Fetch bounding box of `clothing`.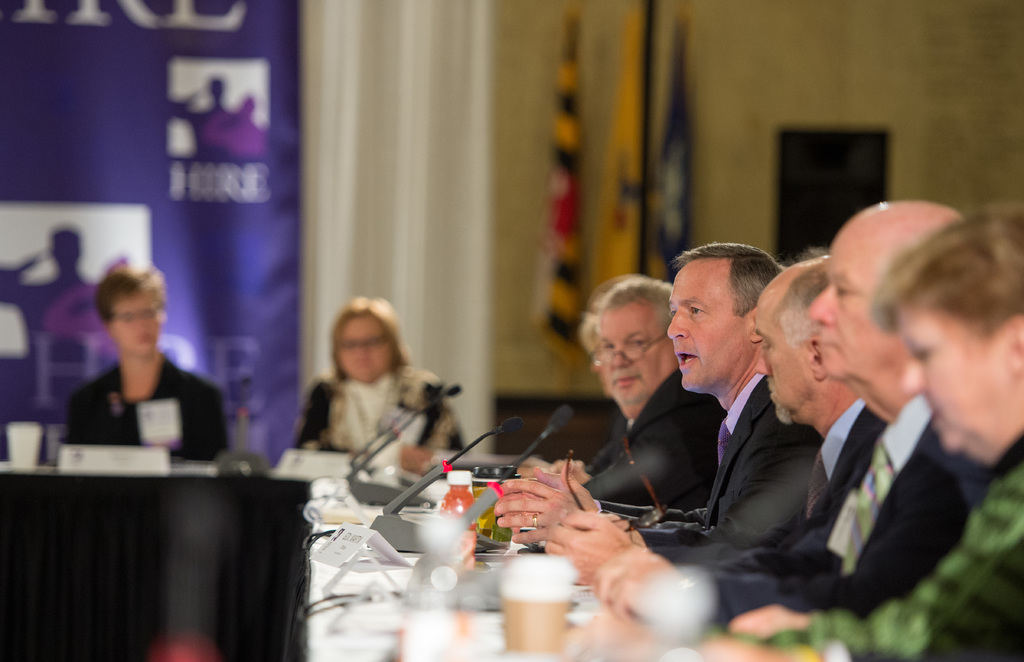
Bbox: [287,359,468,452].
